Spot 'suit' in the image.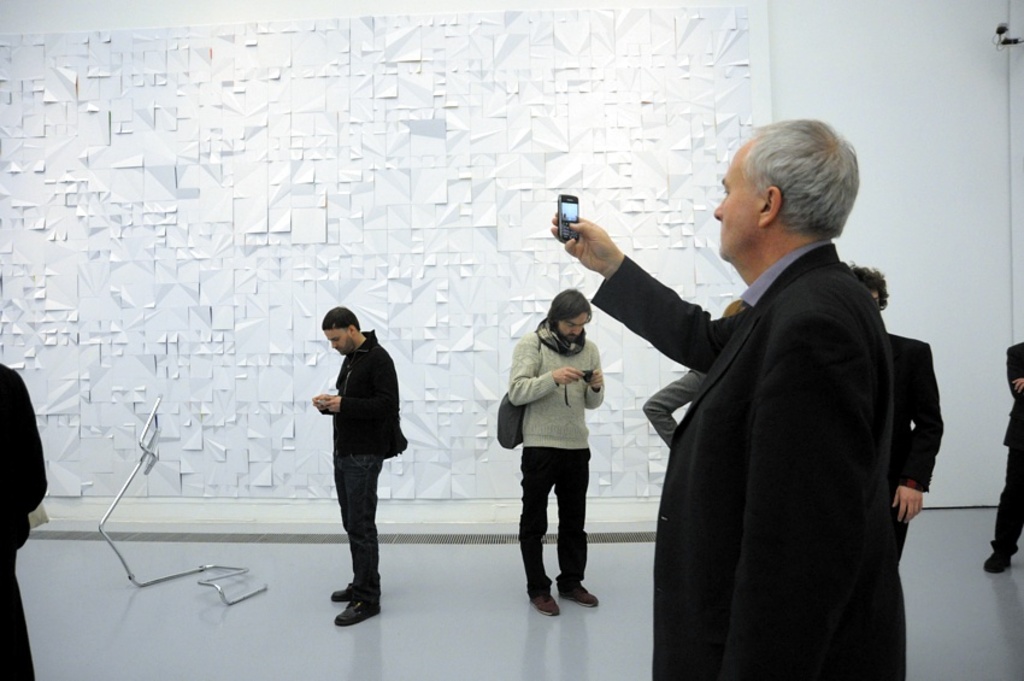
'suit' found at {"x1": 632, "y1": 128, "x2": 947, "y2": 668}.
